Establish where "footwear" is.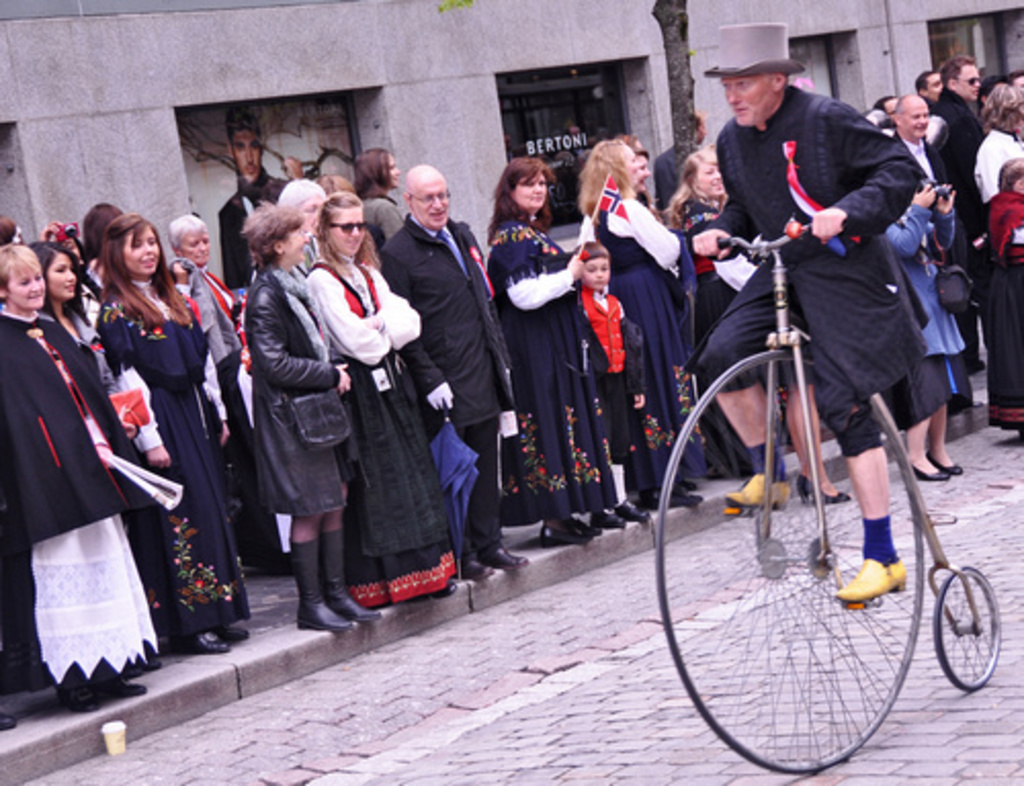
Established at bbox(176, 628, 233, 651).
